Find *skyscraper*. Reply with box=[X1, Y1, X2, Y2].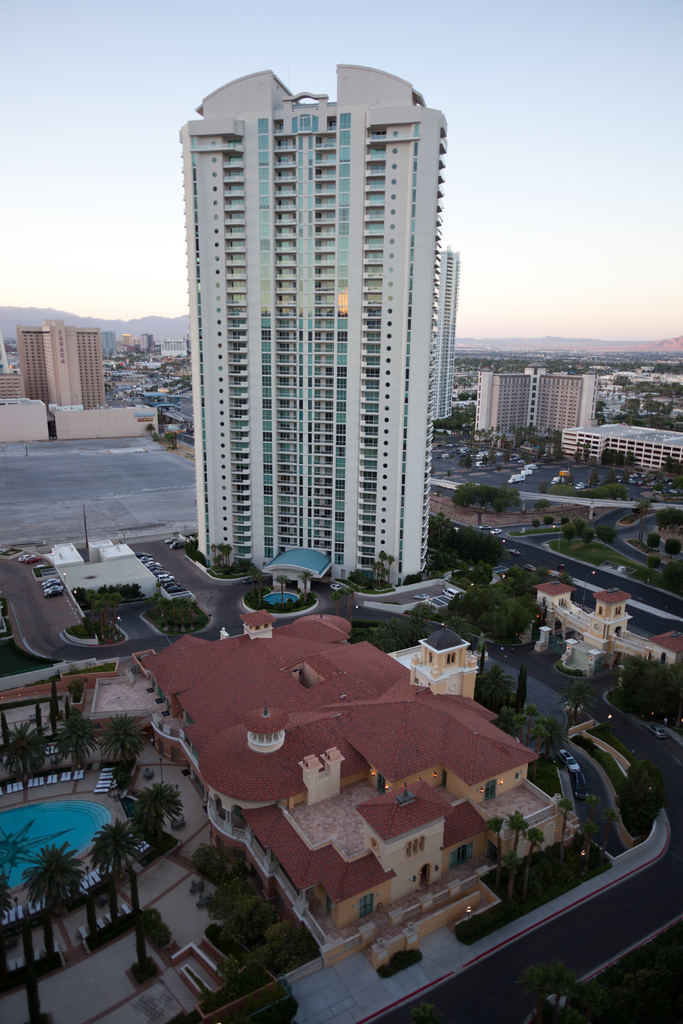
box=[161, 63, 461, 593].
